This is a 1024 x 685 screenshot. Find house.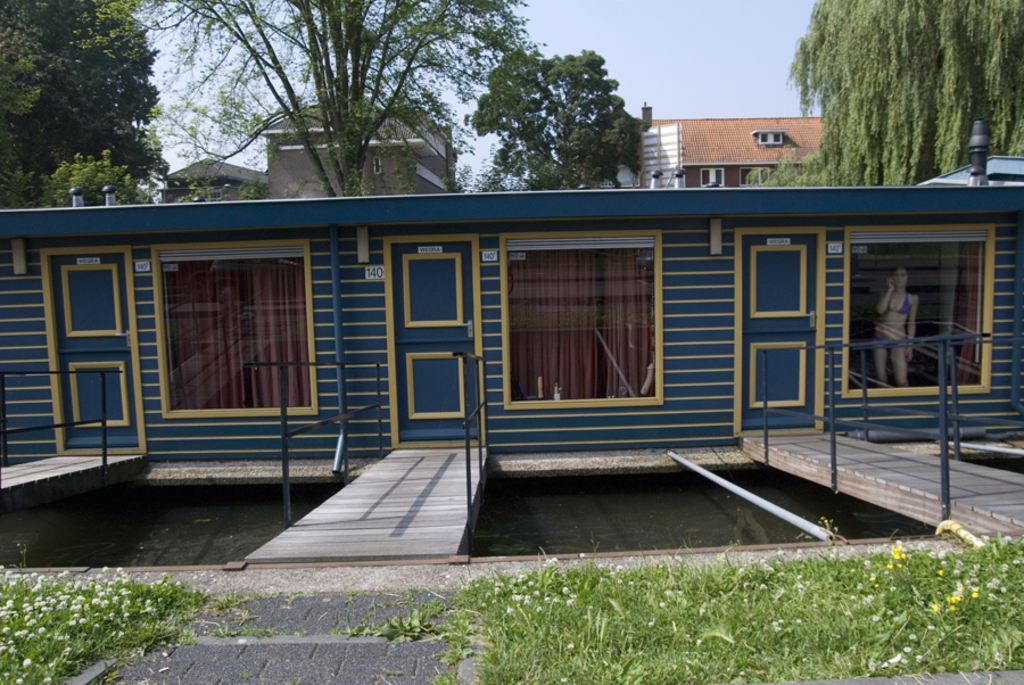
Bounding box: [0, 185, 1023, 464].
